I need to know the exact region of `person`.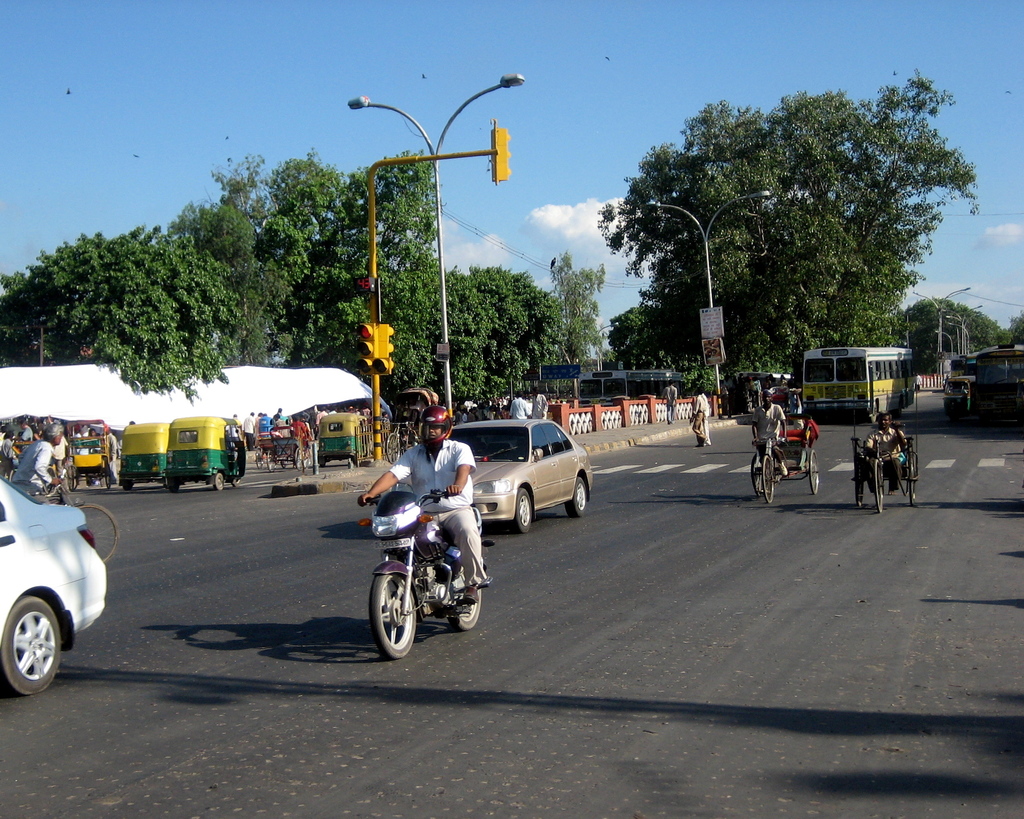
Region: Rect(754, 388, 788, 475).
